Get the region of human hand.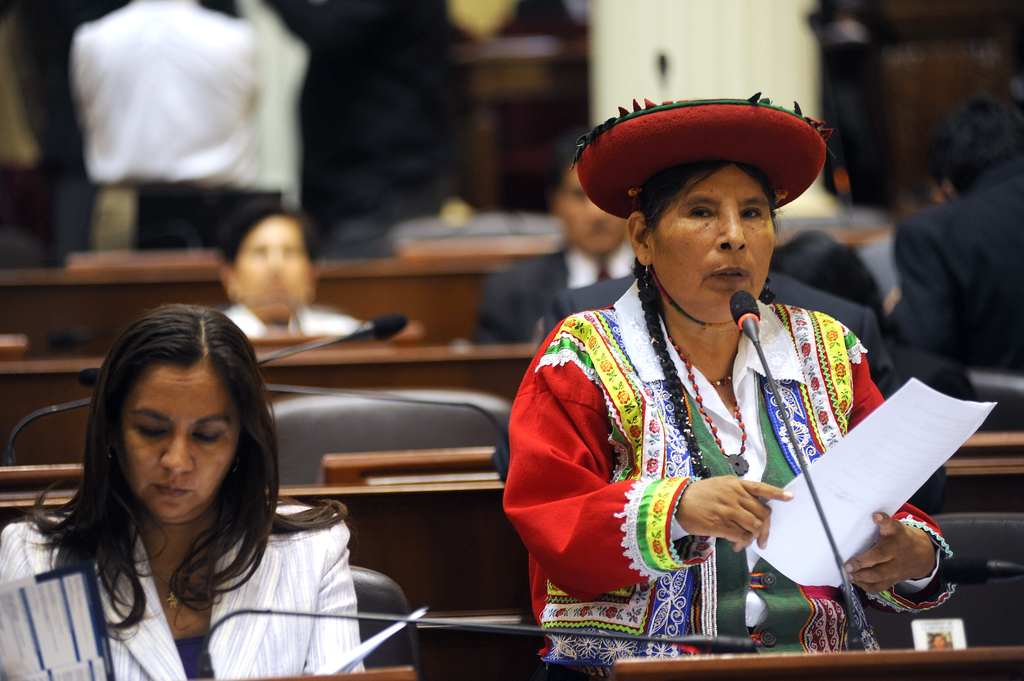
pyautogui.locateOnScreen(692, 476, 792, 559).
